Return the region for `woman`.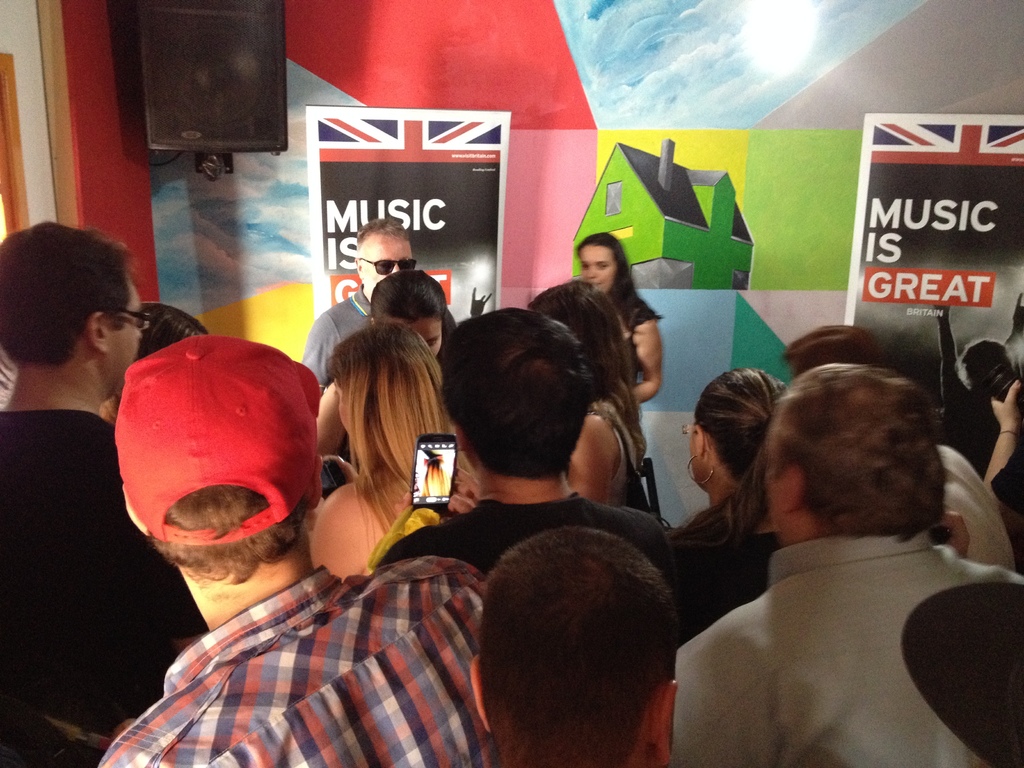
<bbox>99, 302, 210, 431</bbox>.
